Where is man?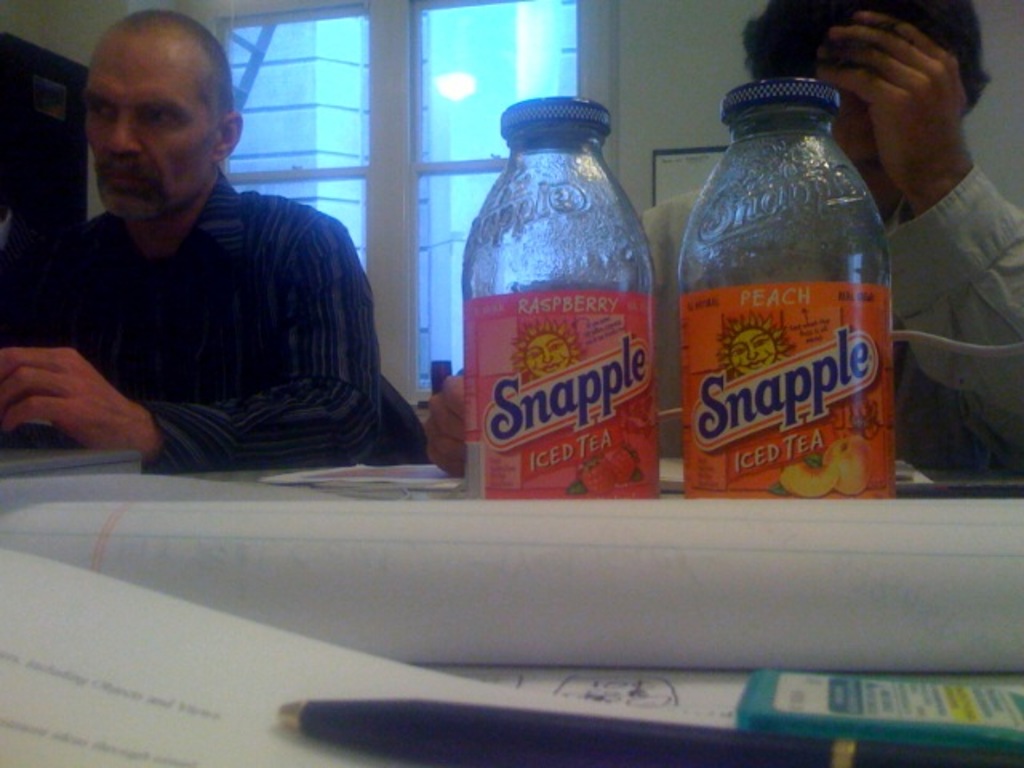
(21,24,416,477).
